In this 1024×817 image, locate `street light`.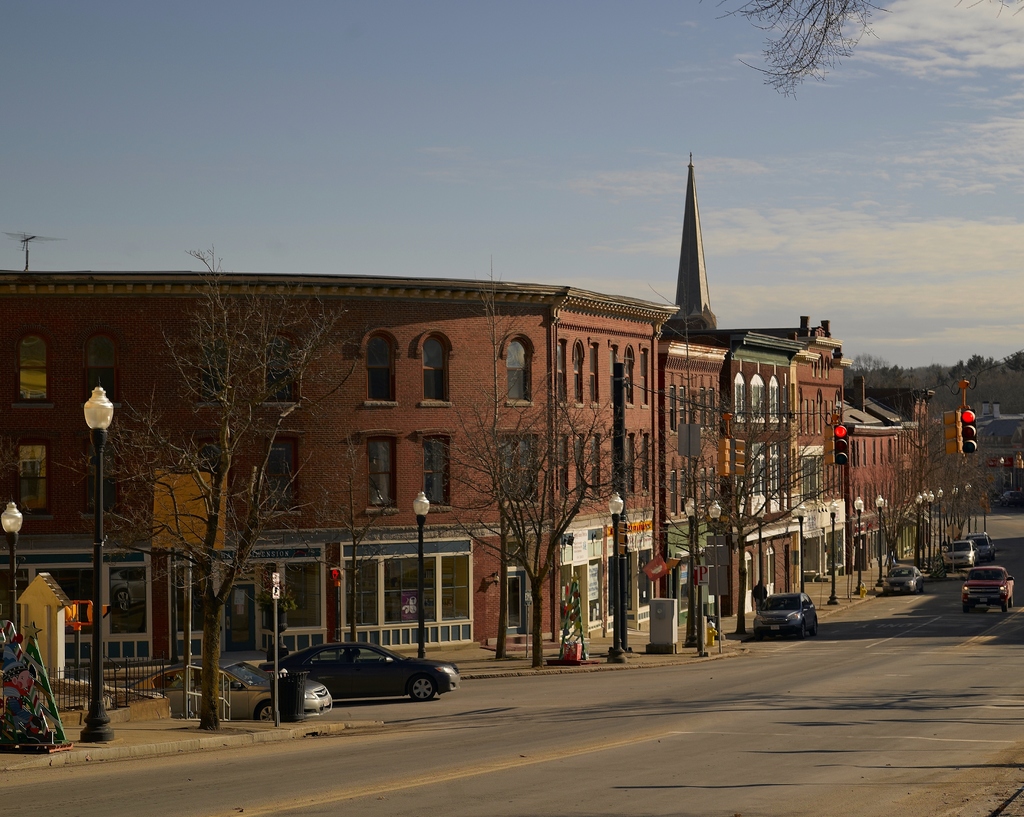
Bounding box: [x1=963, y1=482, x2=971, y2=531].
